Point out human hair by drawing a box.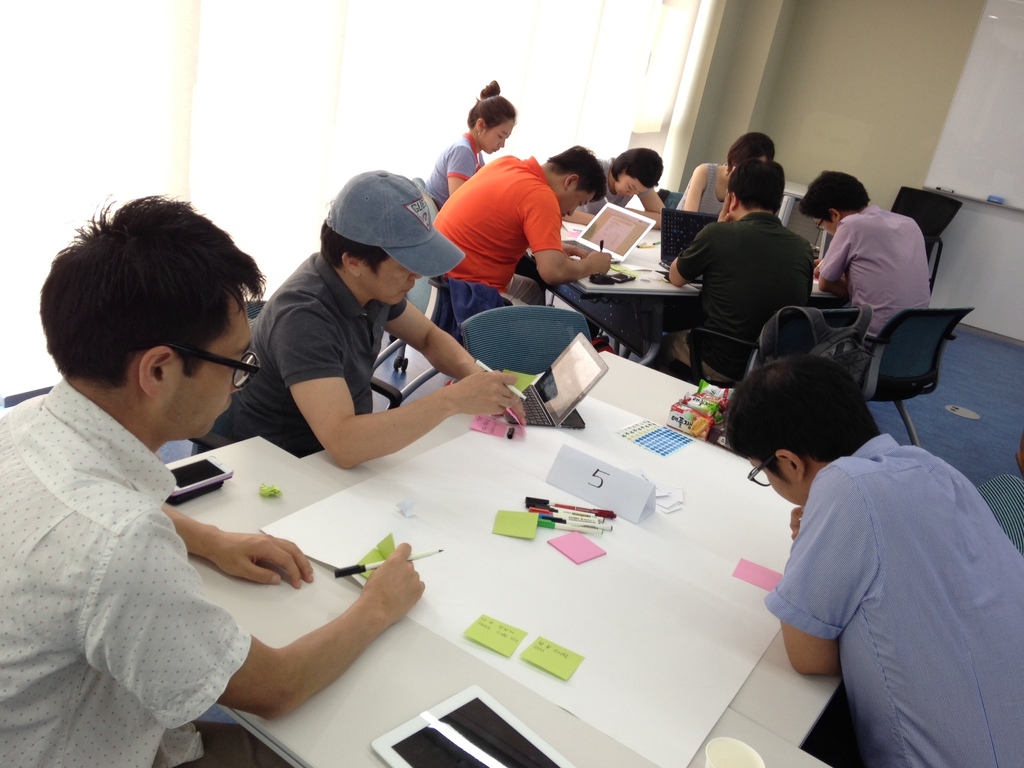
38,196,271,390.
